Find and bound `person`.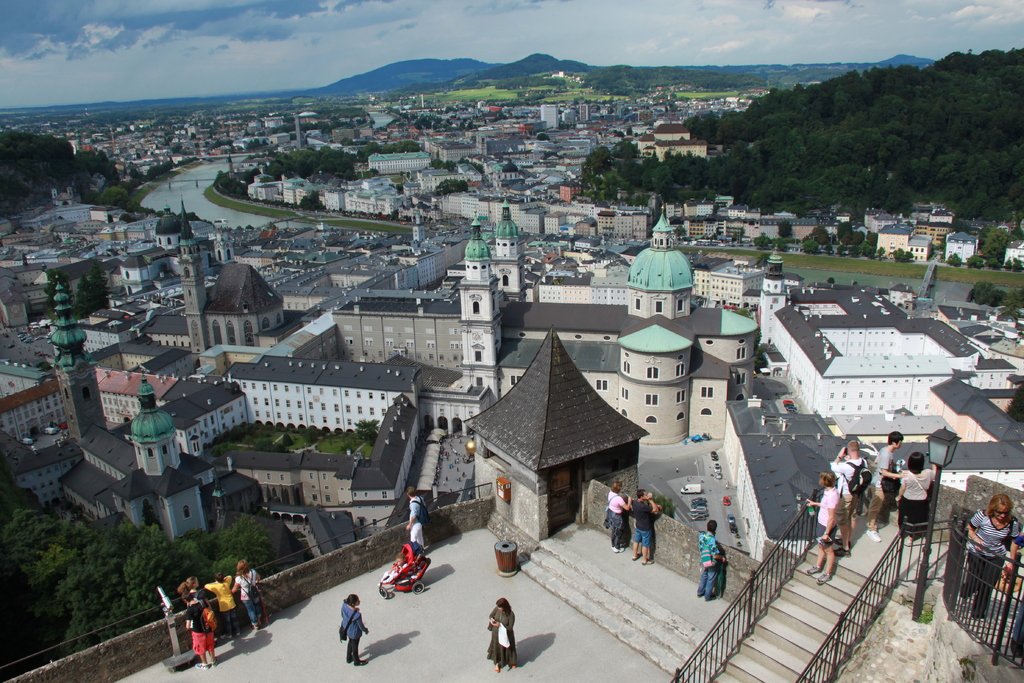
Bound: [207,572,238,635].
